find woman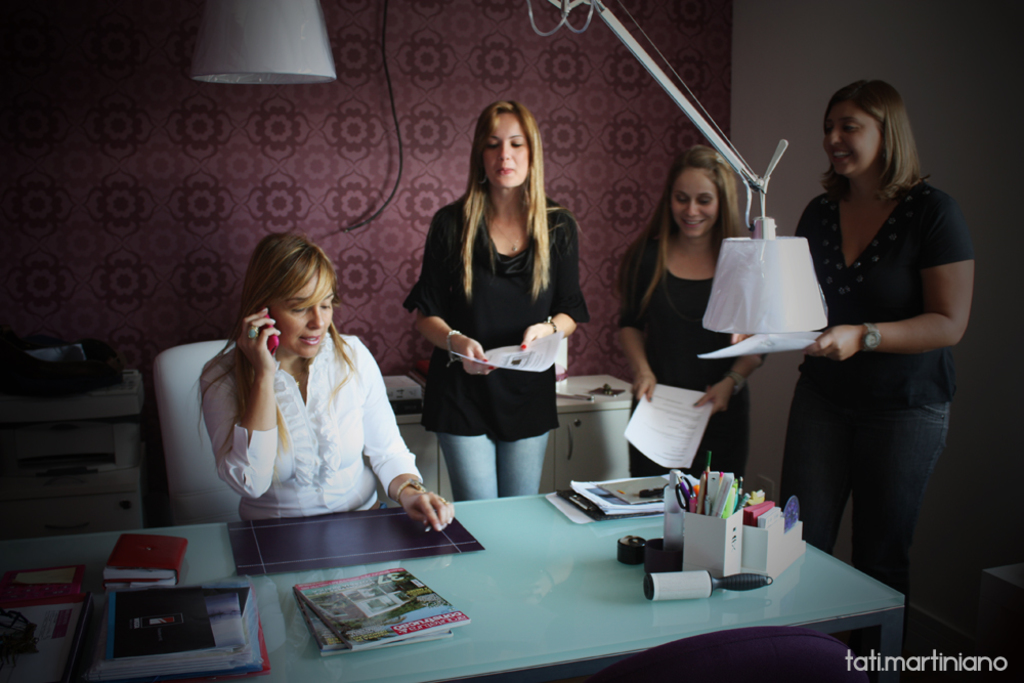
BBox(402, 96, 586, 528)
